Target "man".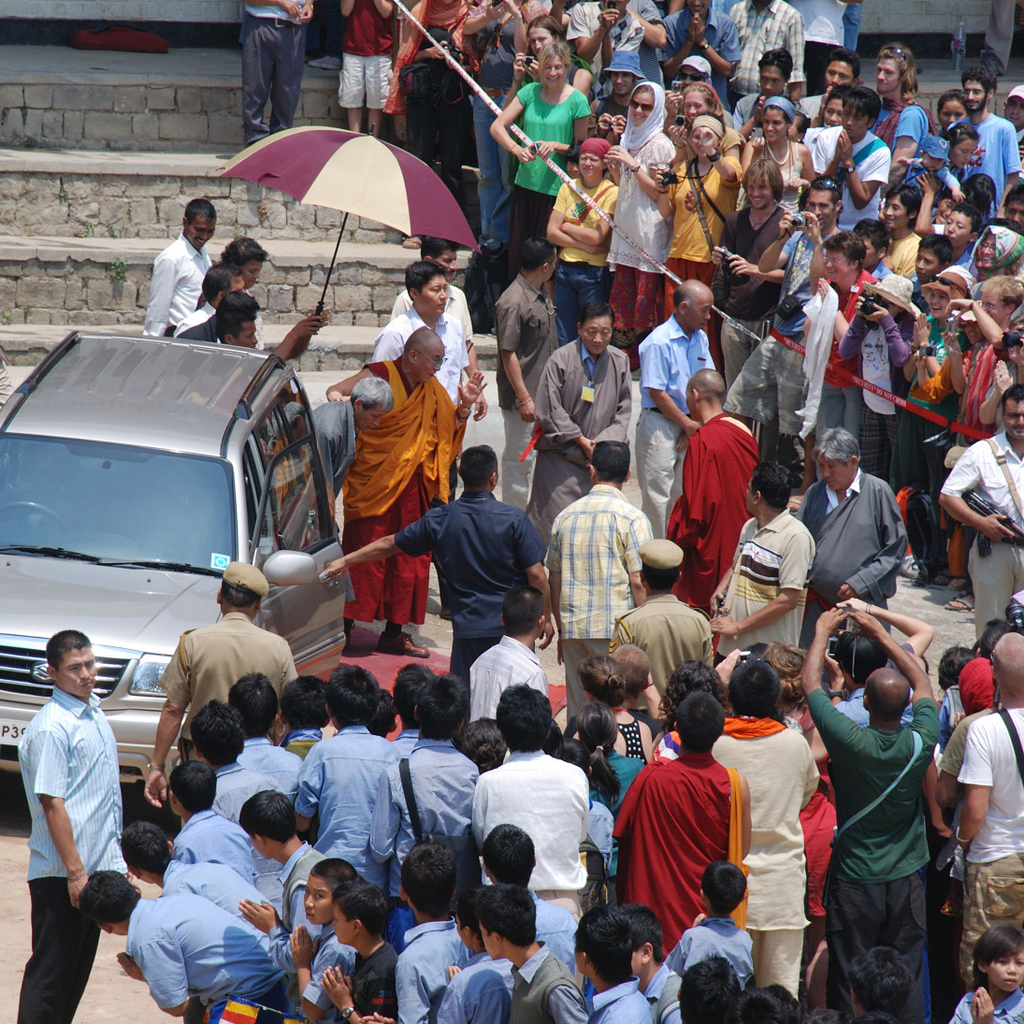
Target region: bbox(934, 382, 1023, 643).
